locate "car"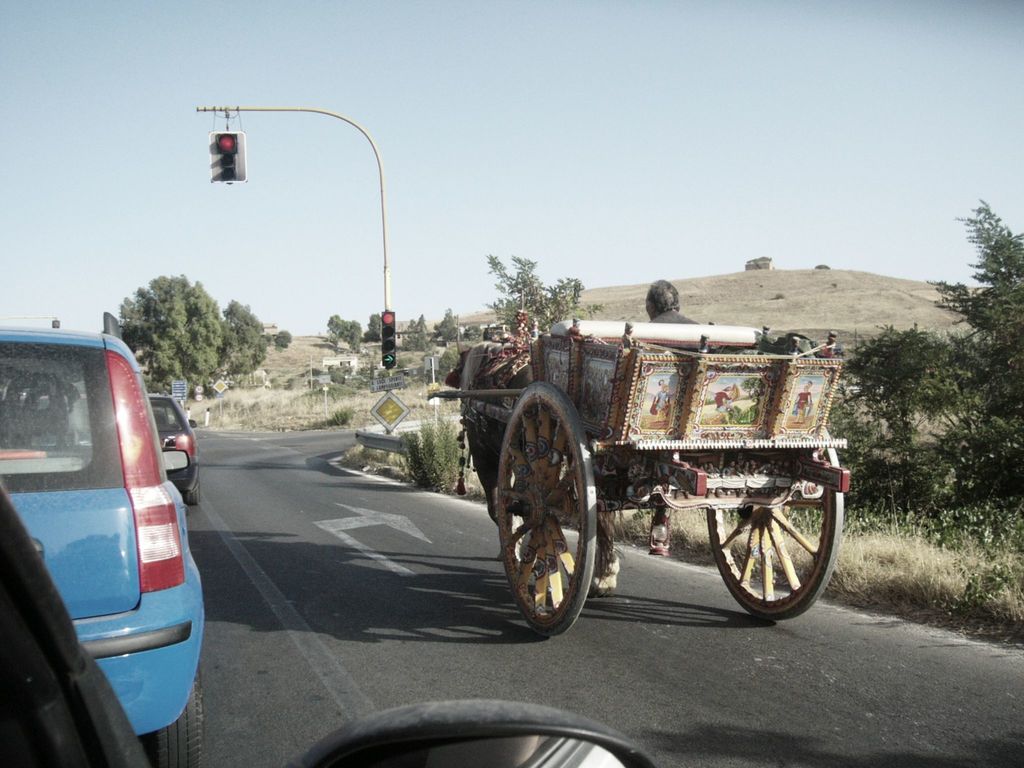
0, 488, 656, 767
